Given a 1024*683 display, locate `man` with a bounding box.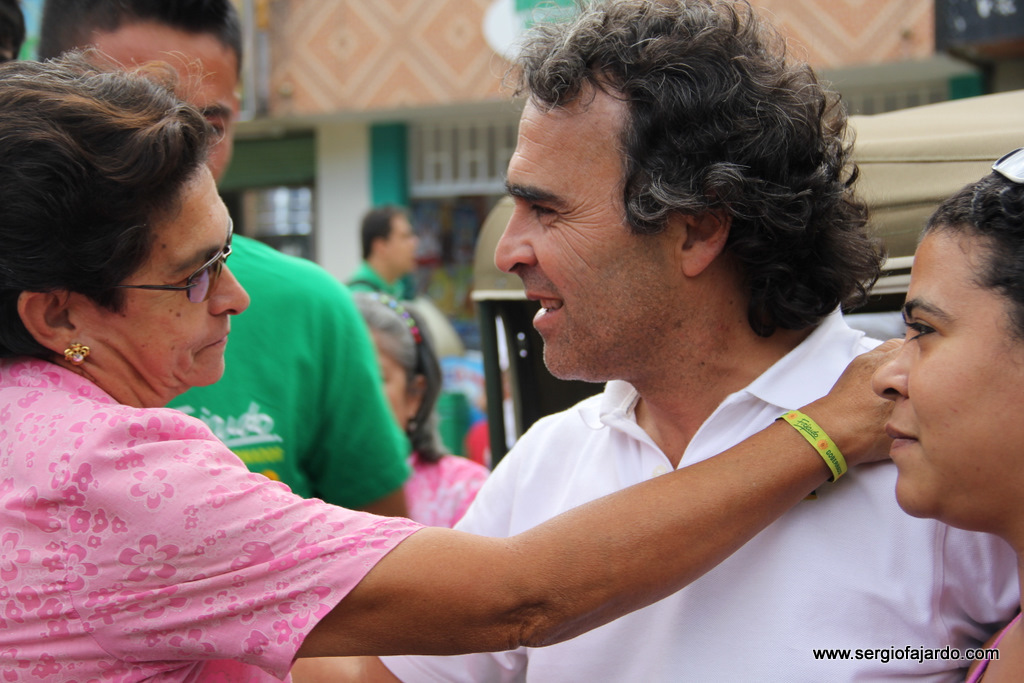
Located: 342/198/416/308.
